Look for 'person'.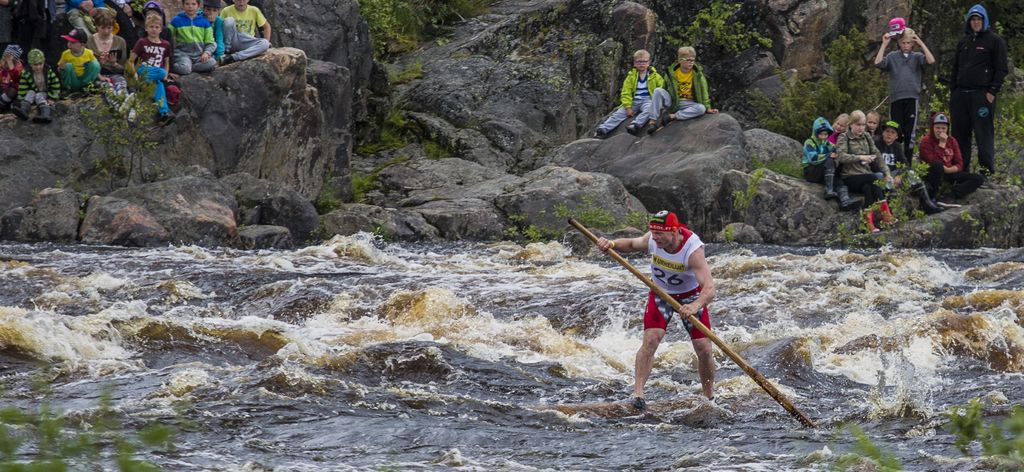
Found: {"x1": 193, "y1": 0, "x2": 221, "y2": 62}.
